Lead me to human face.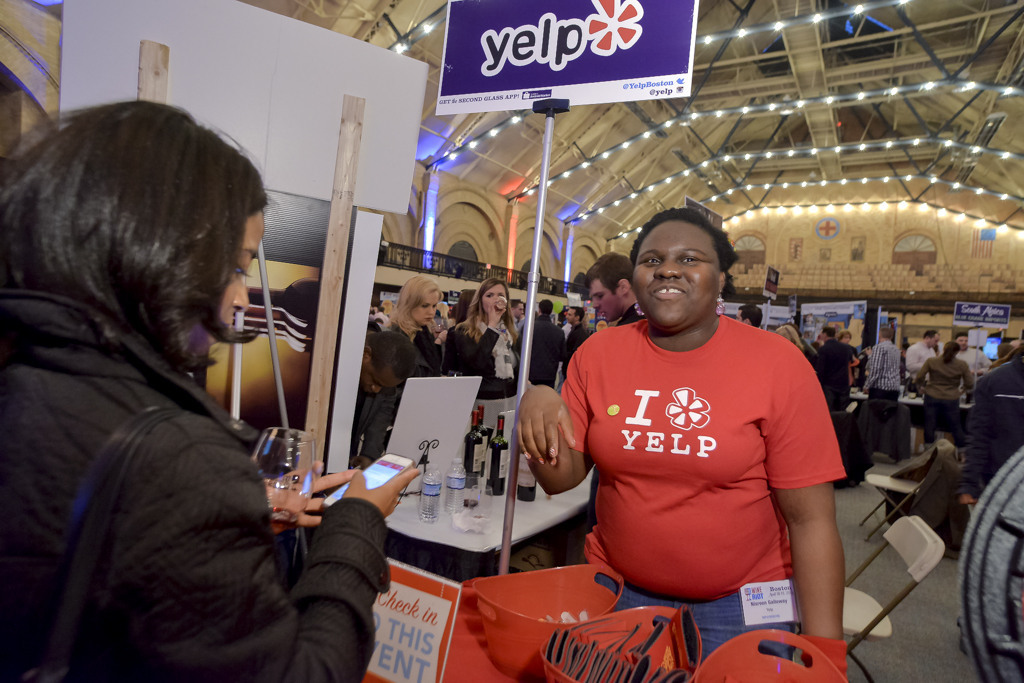
Lead to 412, 291, 441, 327.
